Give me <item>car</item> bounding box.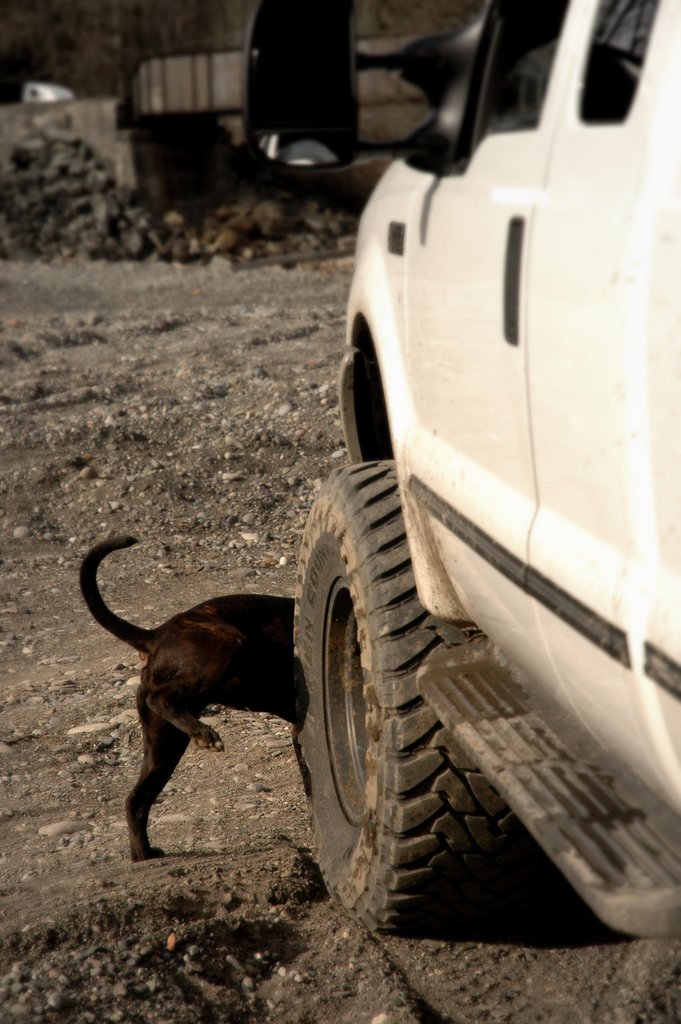
locate(243, 0, 680, 941).
